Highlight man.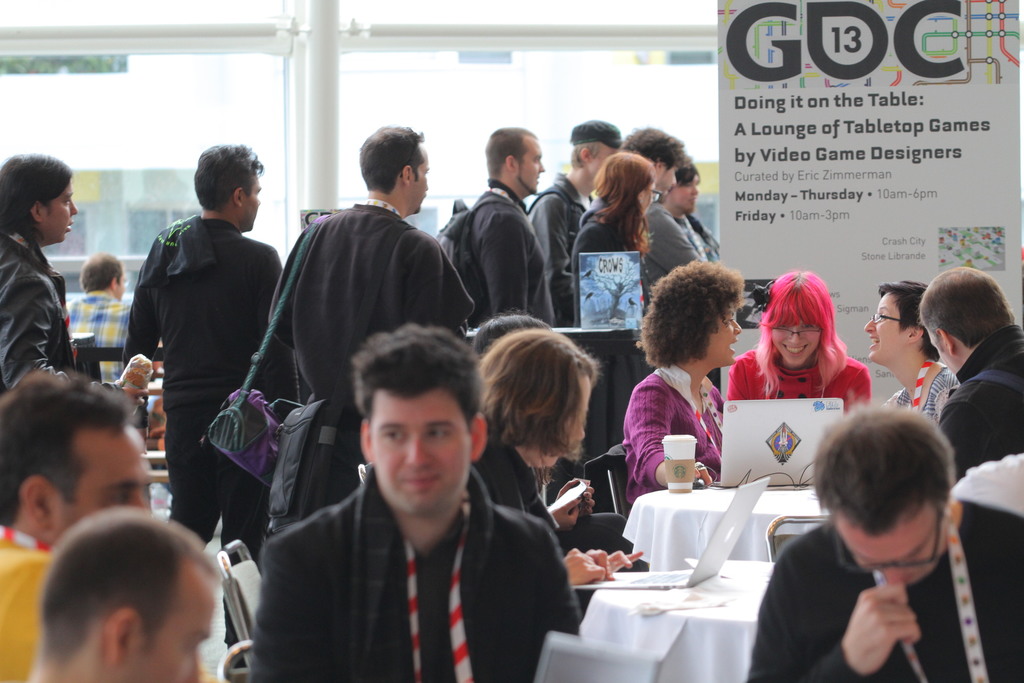
Highlighted region: 624, 124, 703, 283.
